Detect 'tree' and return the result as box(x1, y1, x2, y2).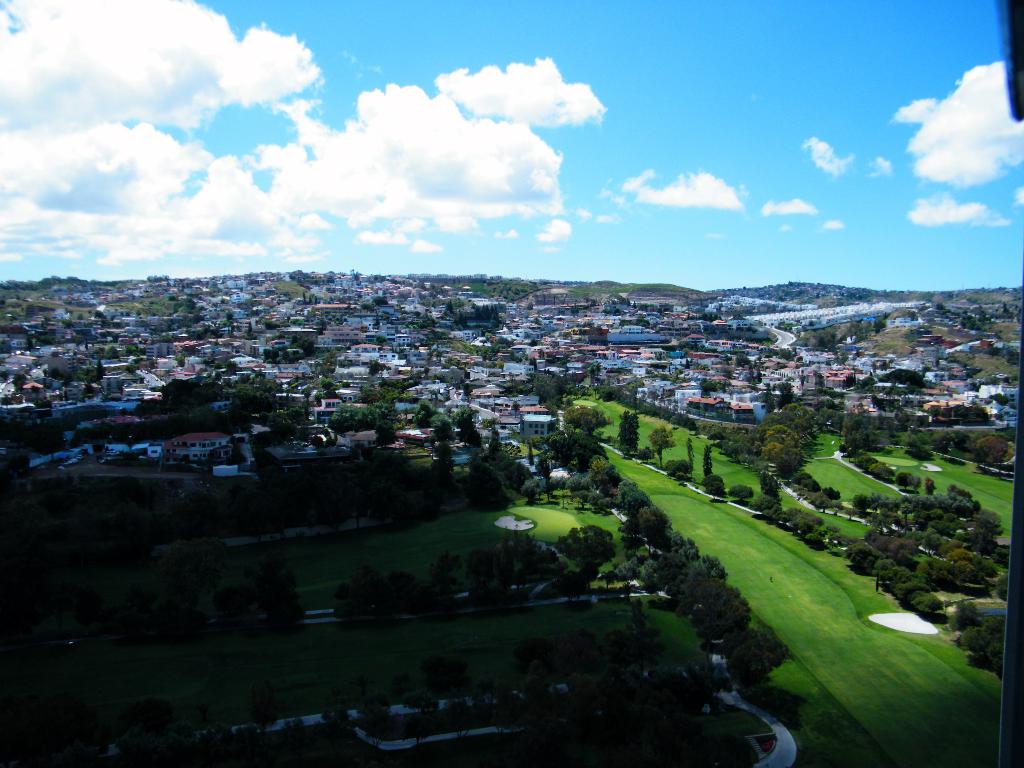
box(869, 460, 897, 481).
